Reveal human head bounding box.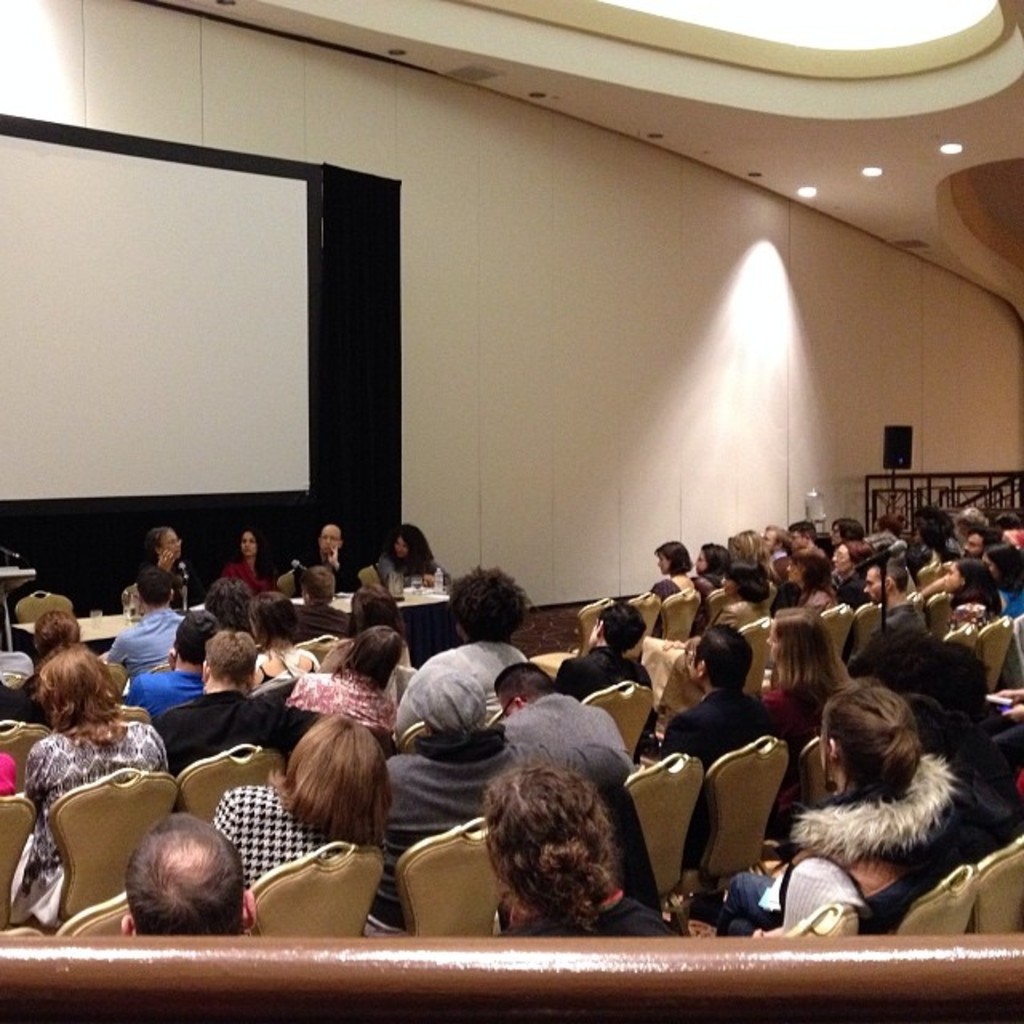
Revealed: [290, 718, 387, 827].
